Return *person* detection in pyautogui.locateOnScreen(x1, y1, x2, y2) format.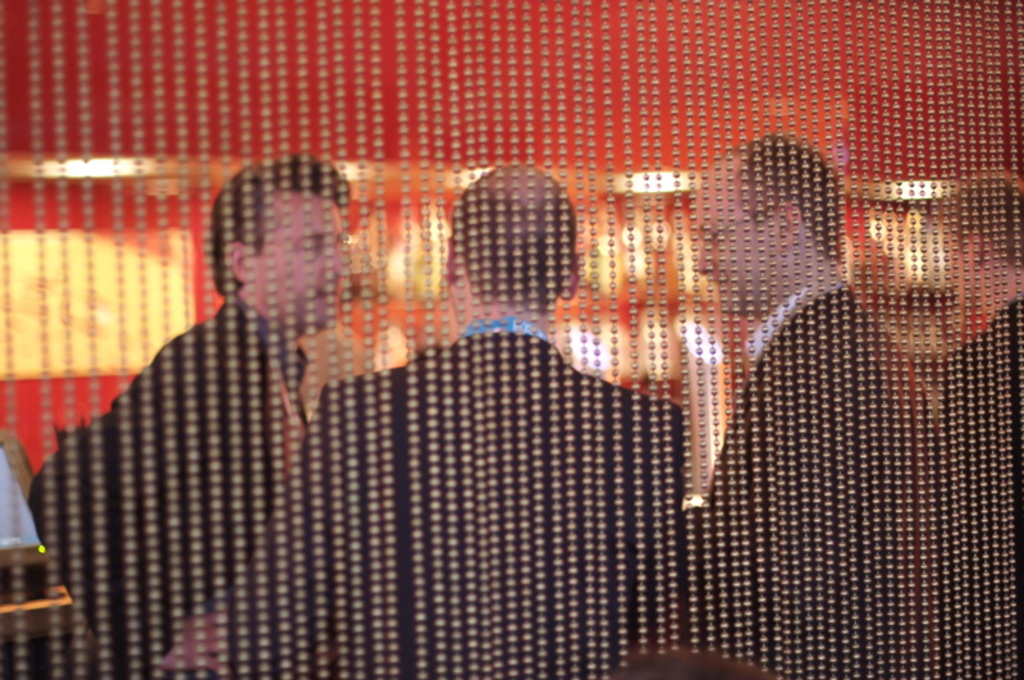
pyautogui.locateOnScreen(59, 150, 408, 667).
